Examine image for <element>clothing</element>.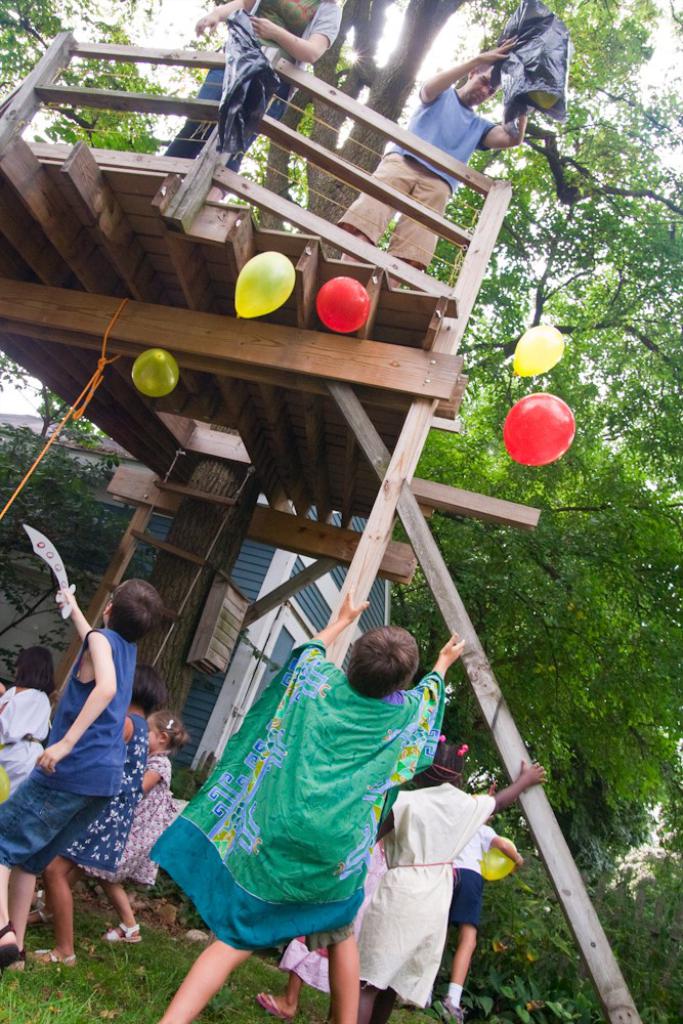
Examination result: Rect(322, 86, 502, 279).
